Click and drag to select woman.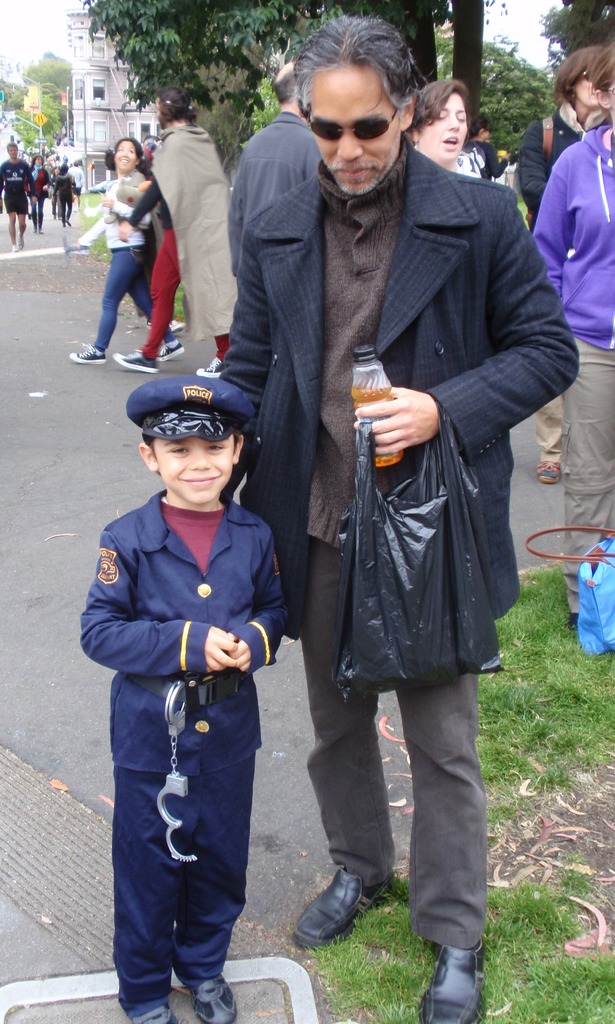
Selection: crop(523, 40, 607, 493).
